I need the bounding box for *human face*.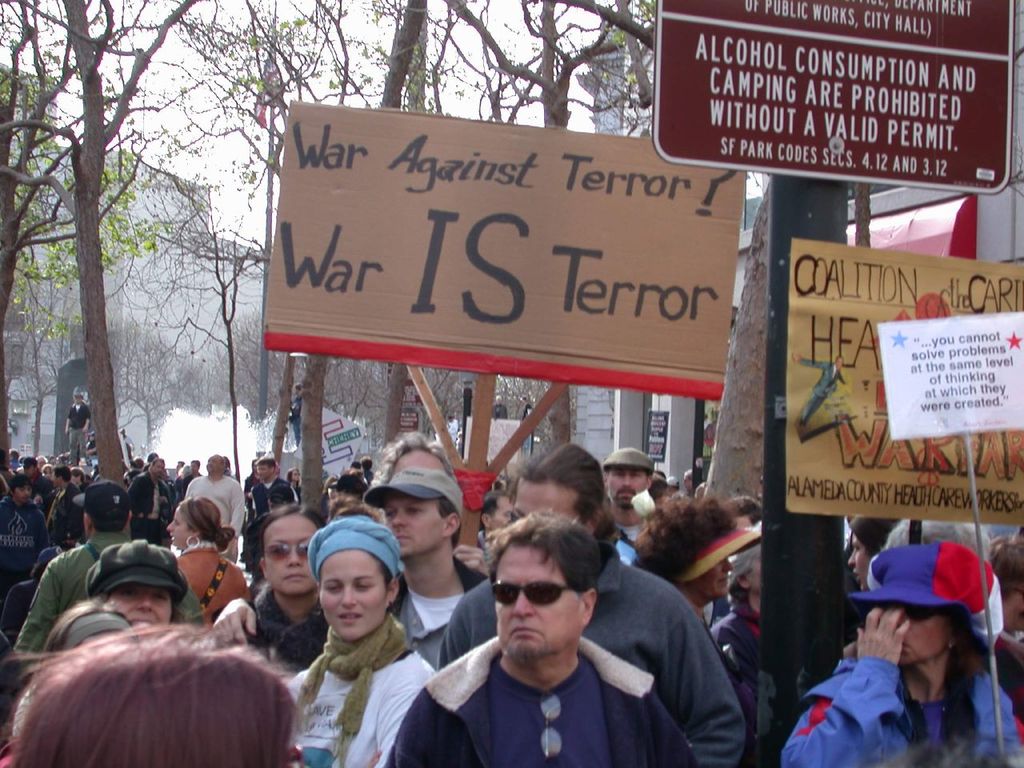
Here it is: left=694, top=557, right=730, bottom=602.
